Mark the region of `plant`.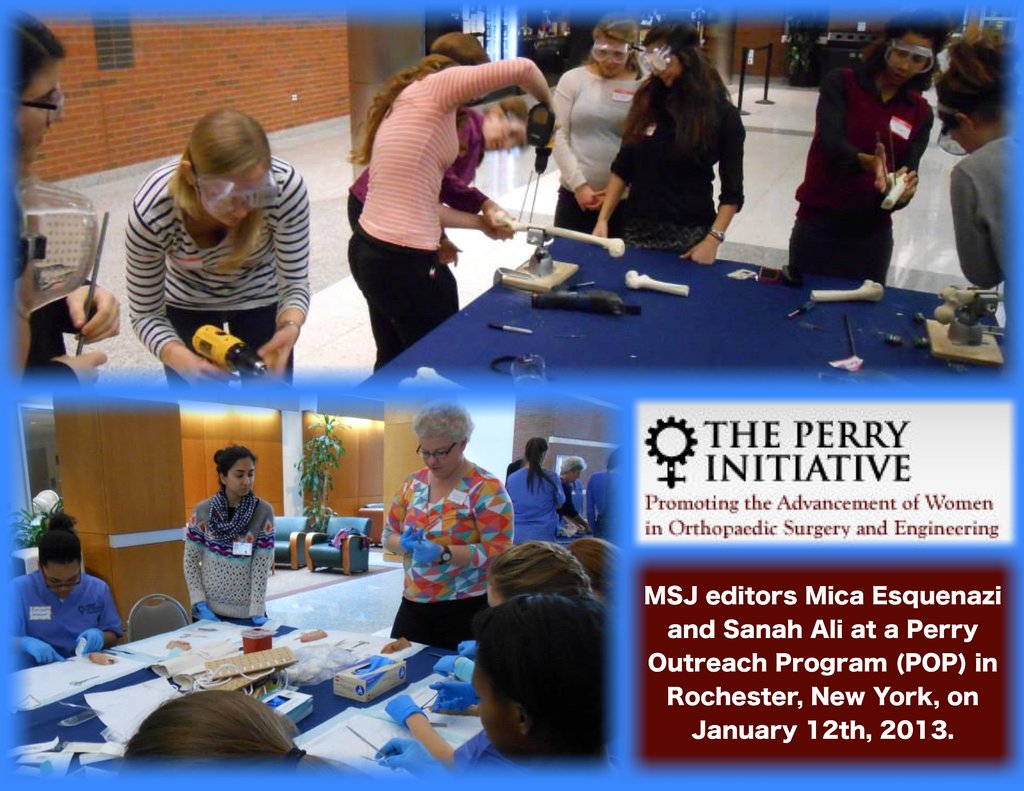
Region: crop(4, 498, 63, 548).
